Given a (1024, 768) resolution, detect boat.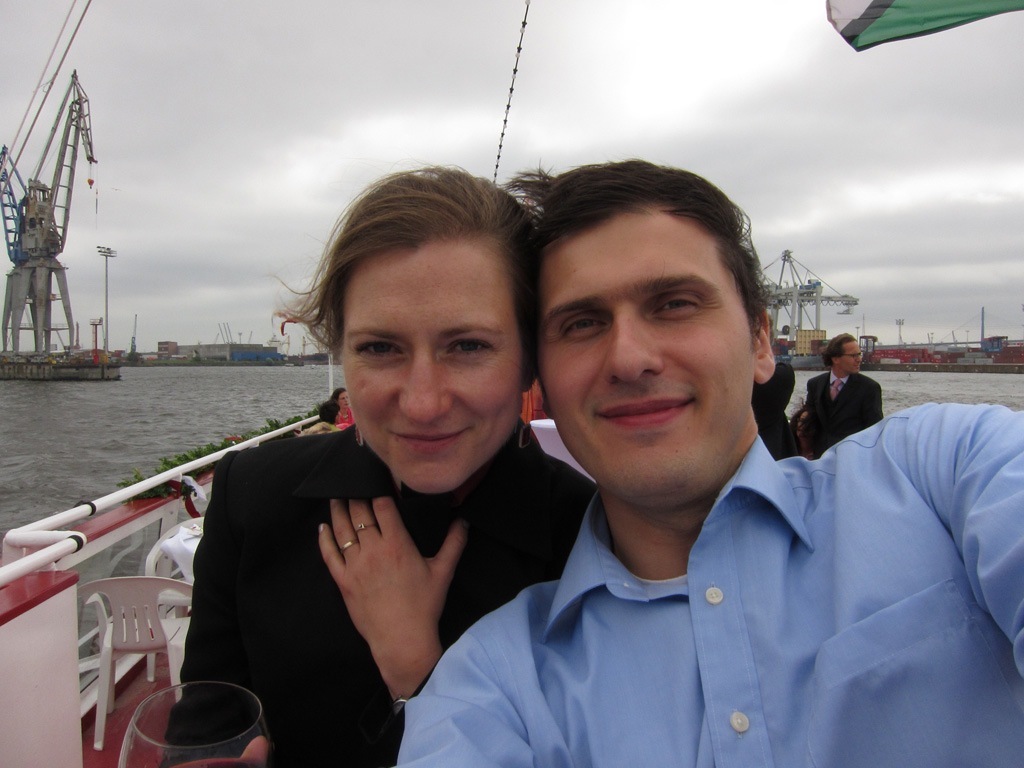
753,237,860,371.
